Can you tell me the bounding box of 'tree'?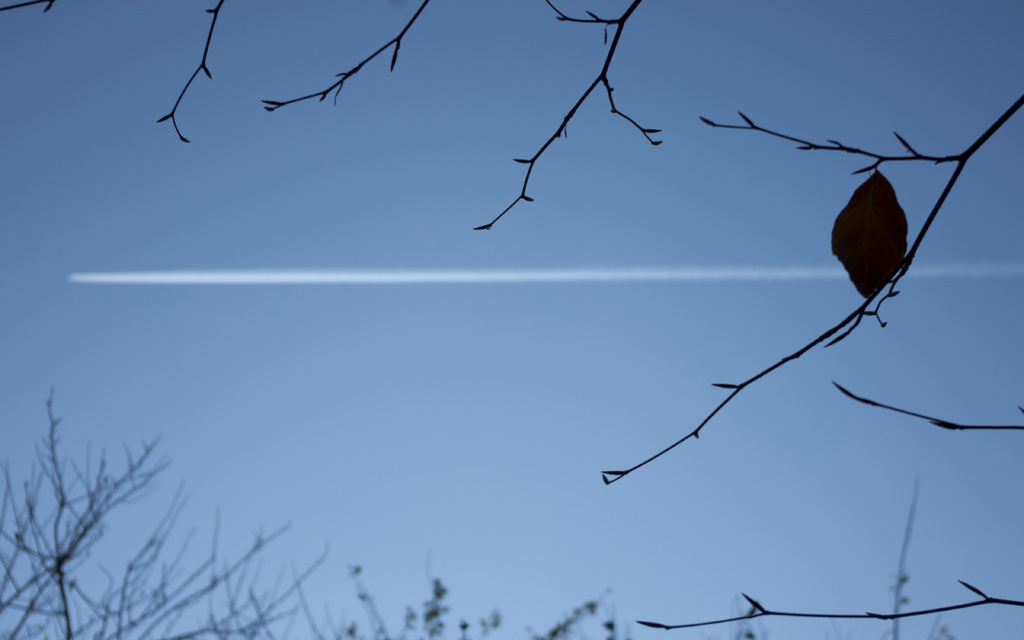
[left=308, top=566, right=620, bottom=639].
